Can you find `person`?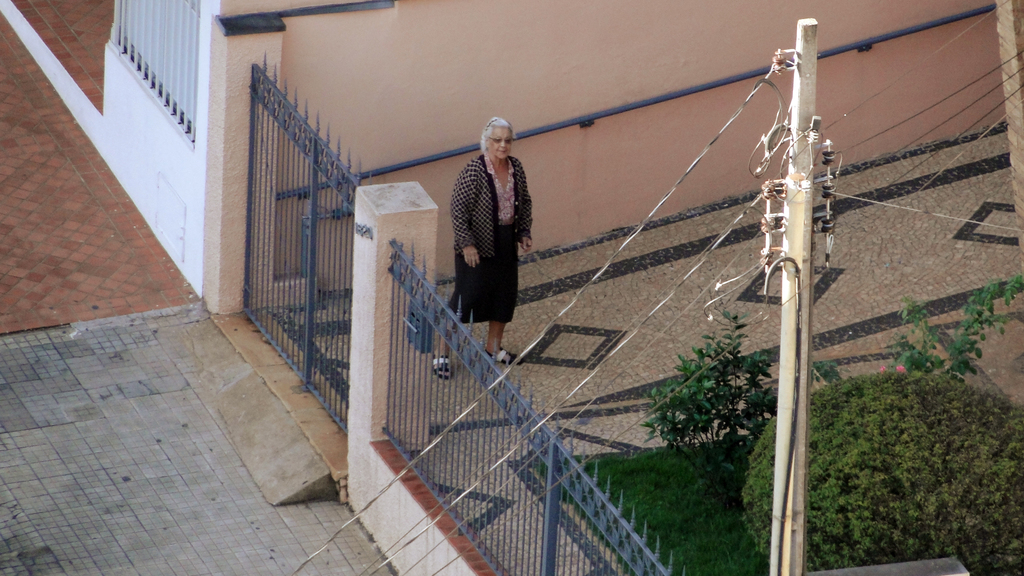
Yes, bounding box: <bbox>451, 108, 539, 365</bbox>.
